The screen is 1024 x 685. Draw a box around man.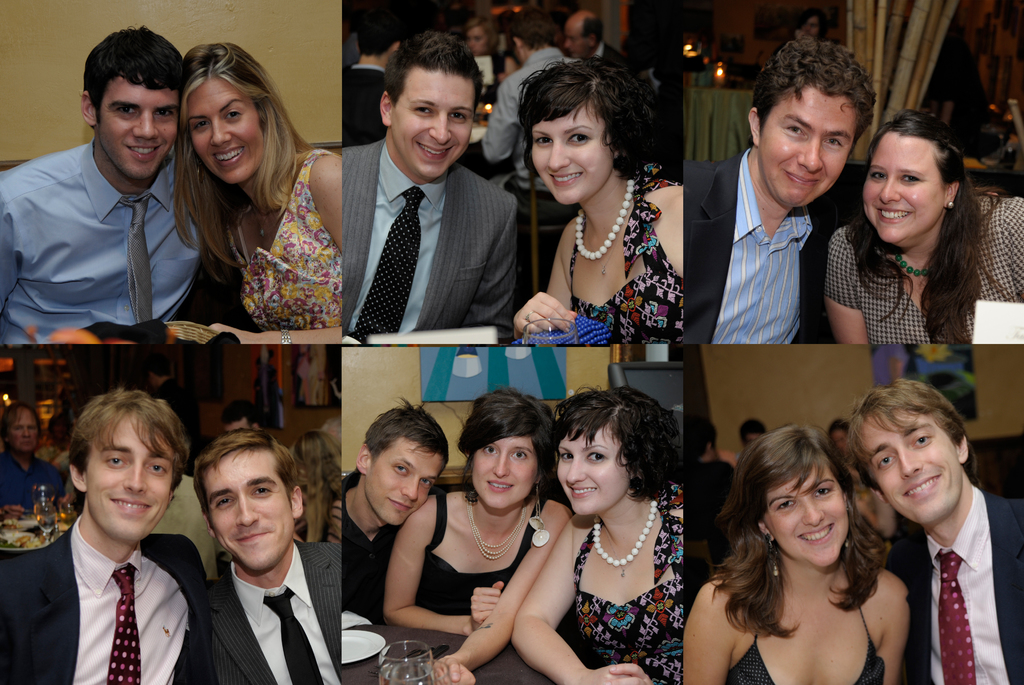
349:398:450:627.
